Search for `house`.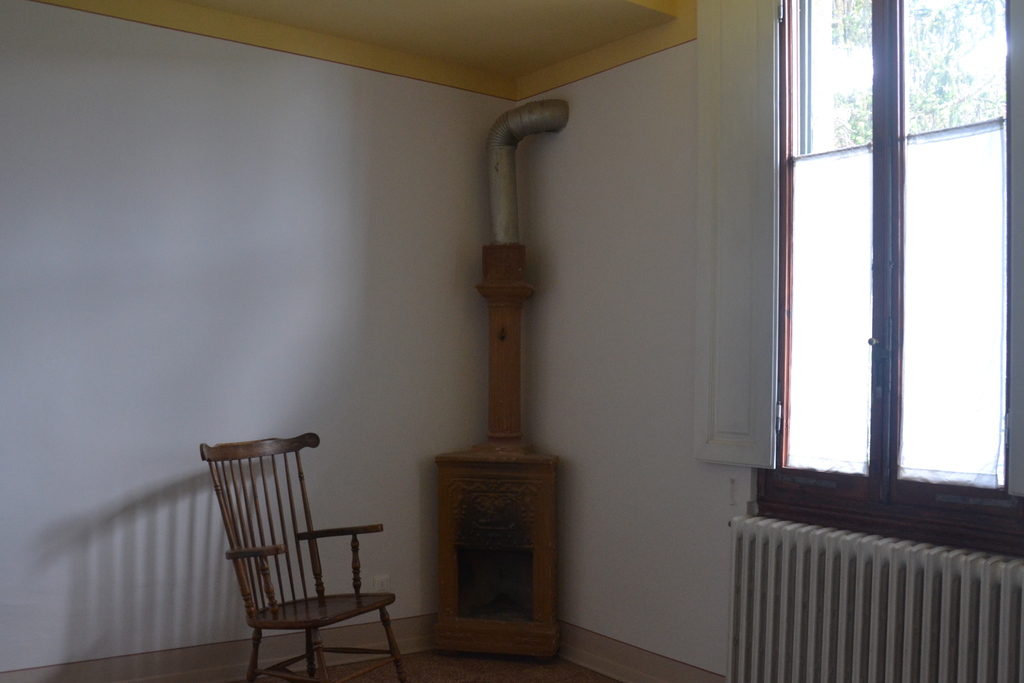
Found at (0,0,1023,682).
